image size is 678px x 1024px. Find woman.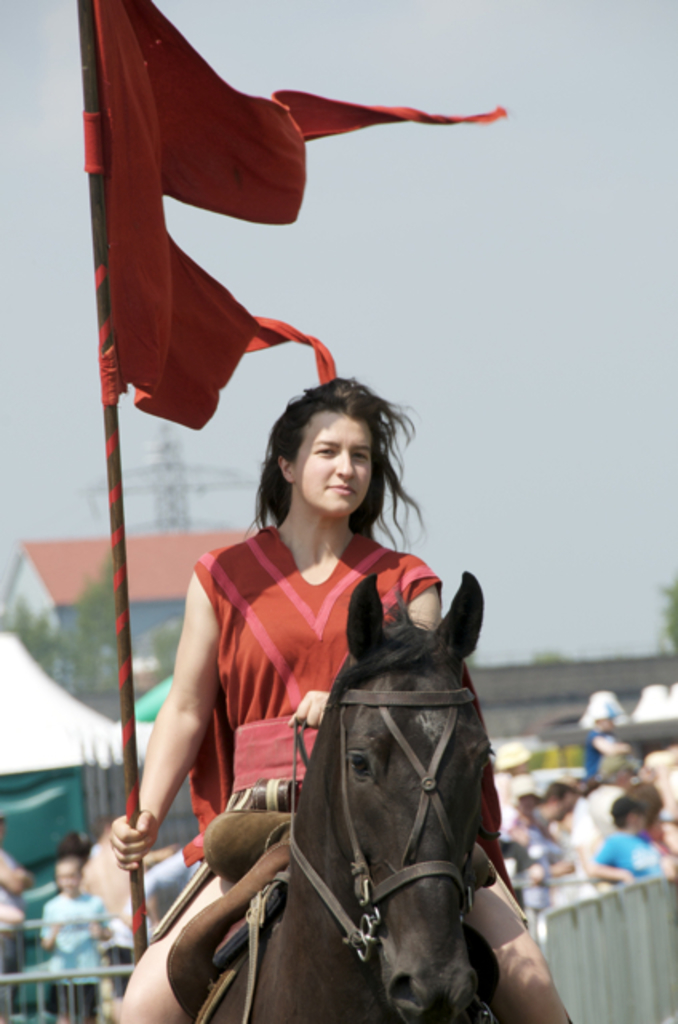
left=112, top=381, right=579, bottom=1022.
